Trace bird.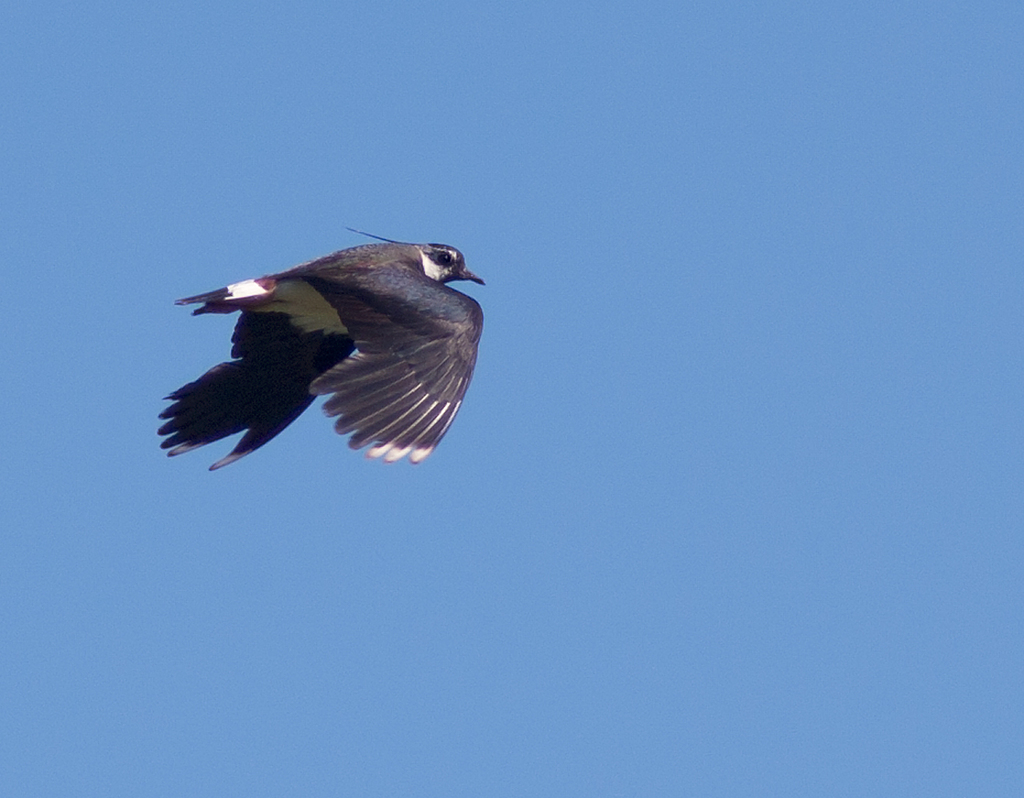
Traced to select_region(148, 240, 482, 489).
